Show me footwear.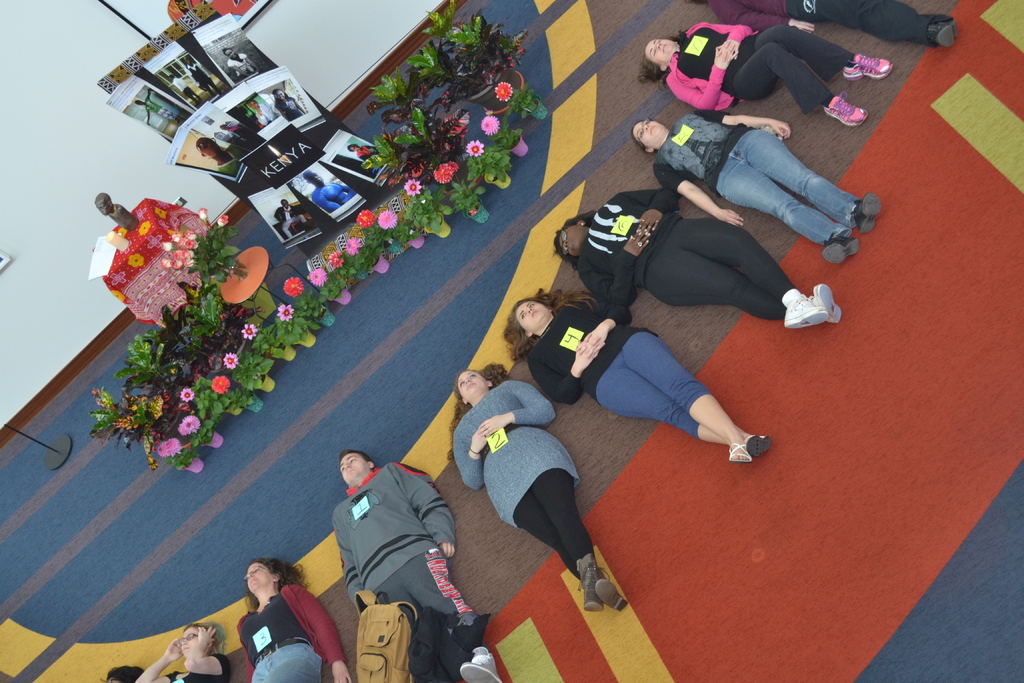
footwear is here: bbox(843, 55, 897, 80).
